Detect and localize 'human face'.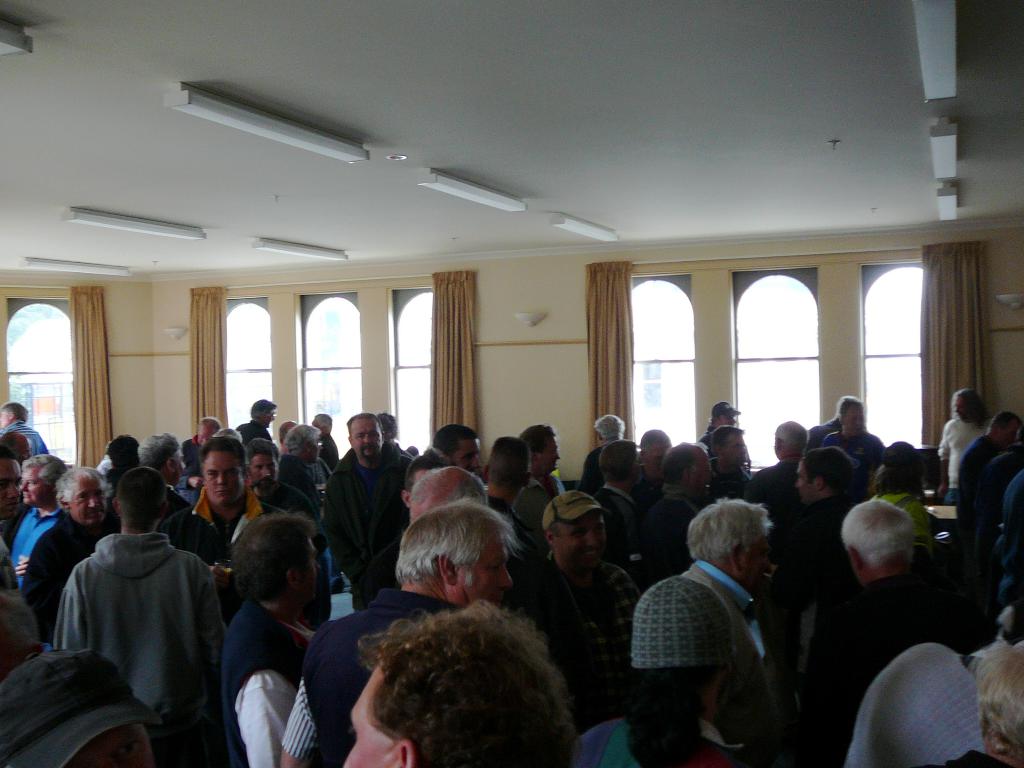
Localized at 693/447/714/488.
